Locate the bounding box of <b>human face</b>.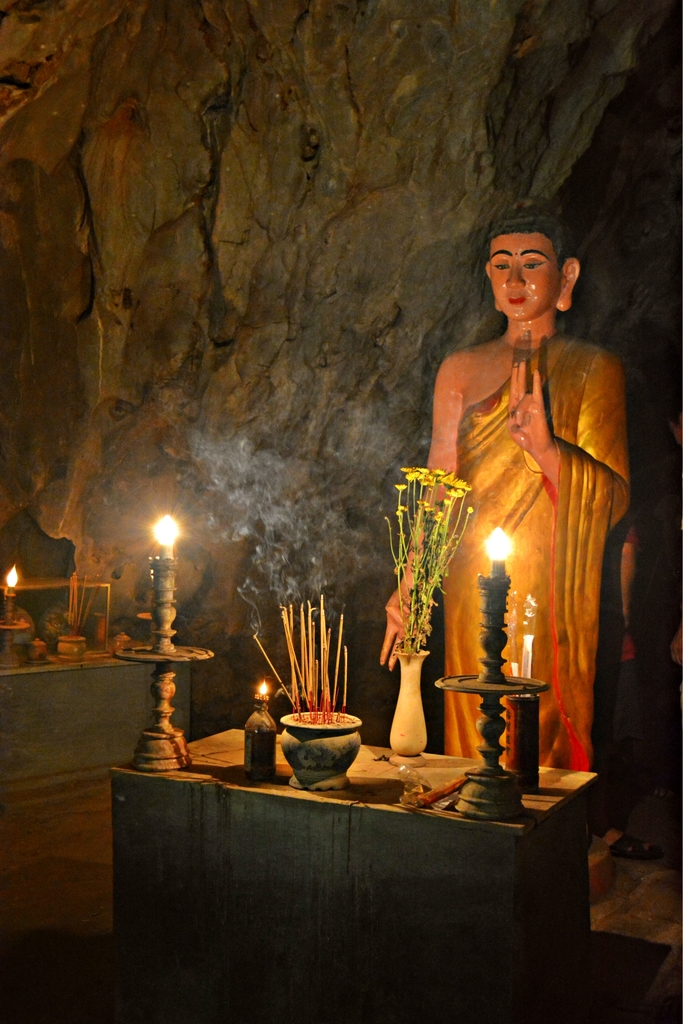
Bounding box: pyautogui.locateOnScreen(487, 233, 559, 319).
